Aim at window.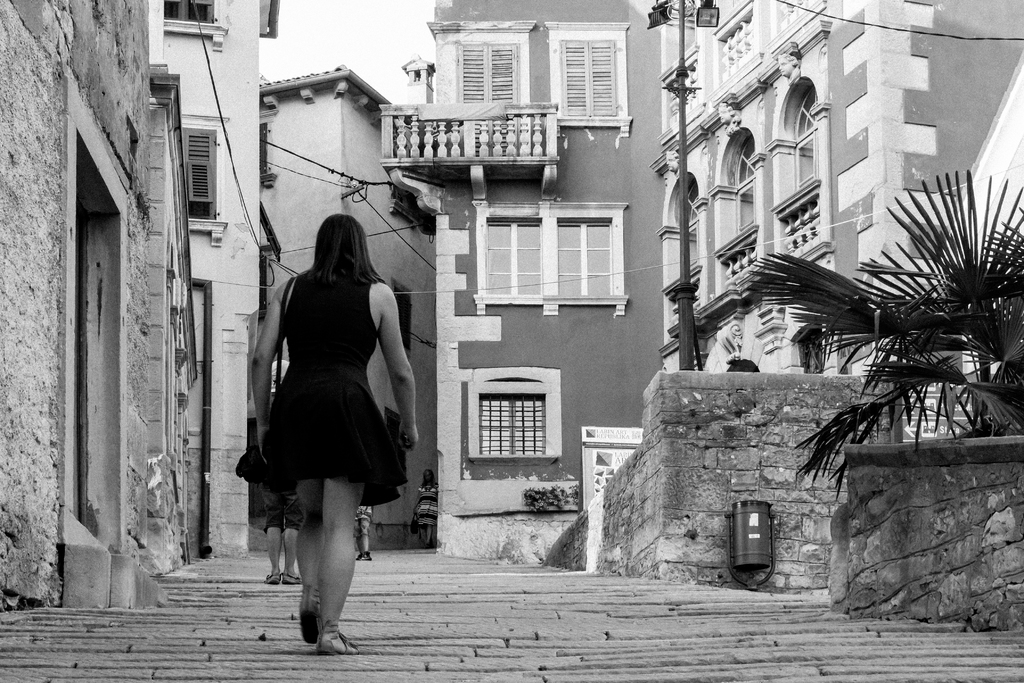
Aimed at [left=662, top=172, right=701, bottom=283].
